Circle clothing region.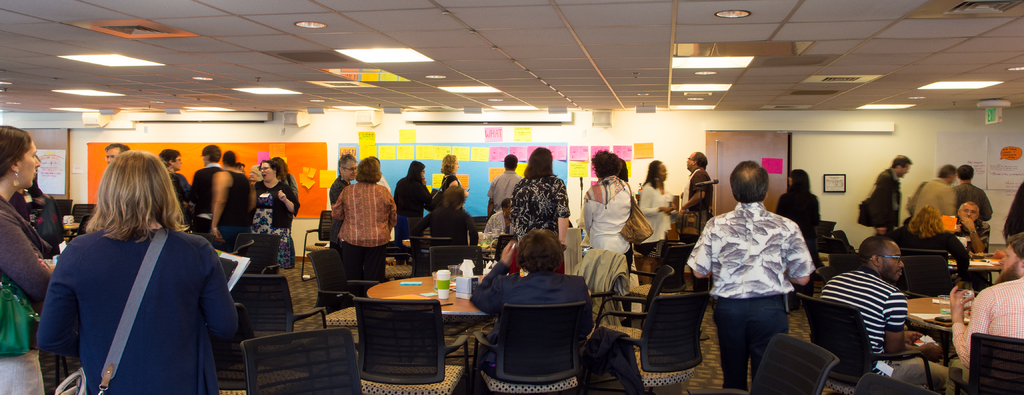
Region: {"left": 473, "top": 256, "right": 596, "bottom": 381}.
